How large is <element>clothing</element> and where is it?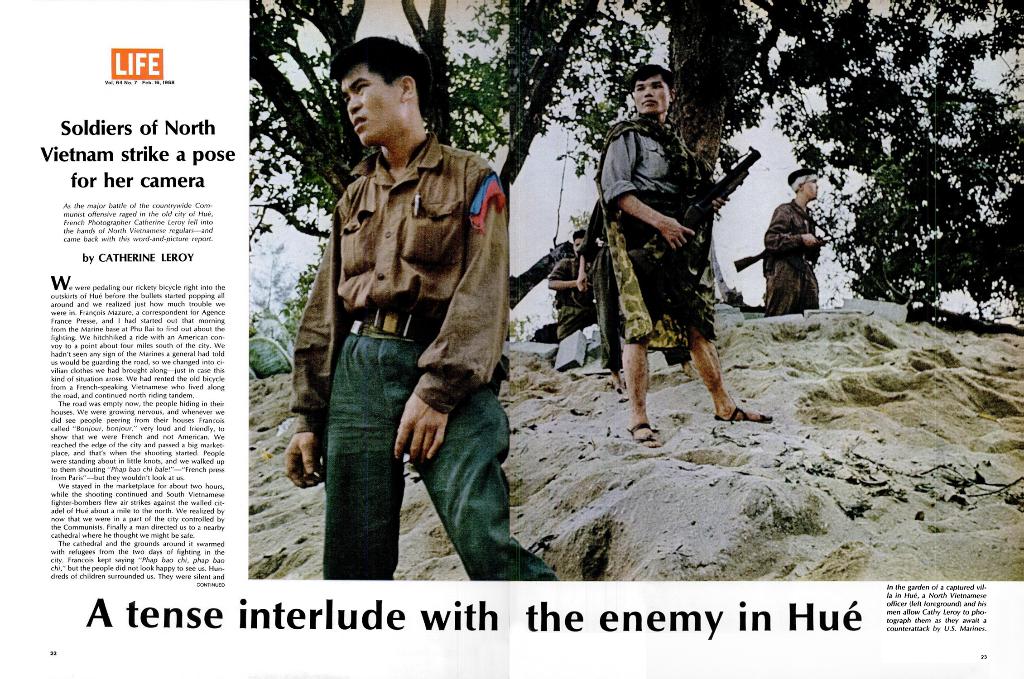
Bounding box: detection(301, 65, 540, 530).
